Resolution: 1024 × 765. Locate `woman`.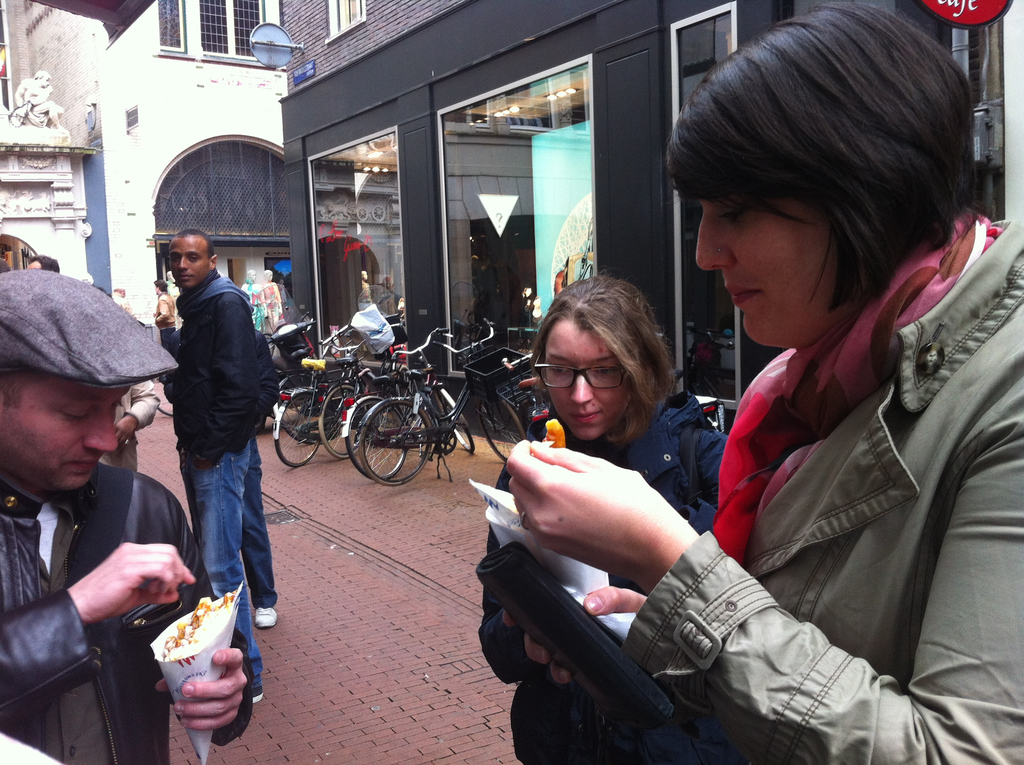
left=477, top=277, right=729, bottom=764.
